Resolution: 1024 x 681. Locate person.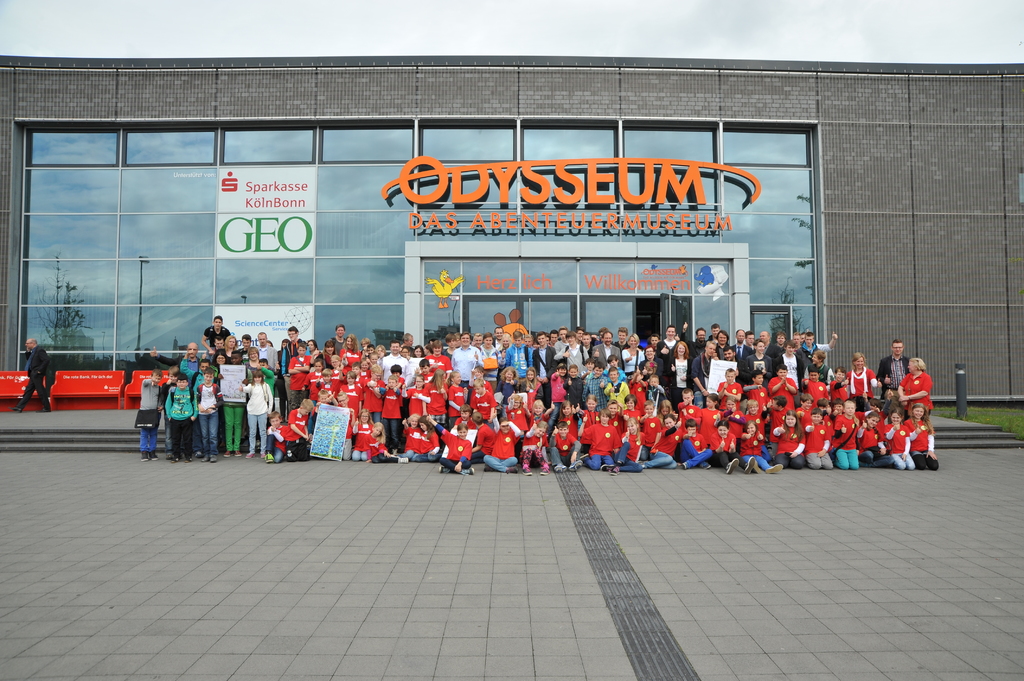
box(9, 335, 52, 412).
